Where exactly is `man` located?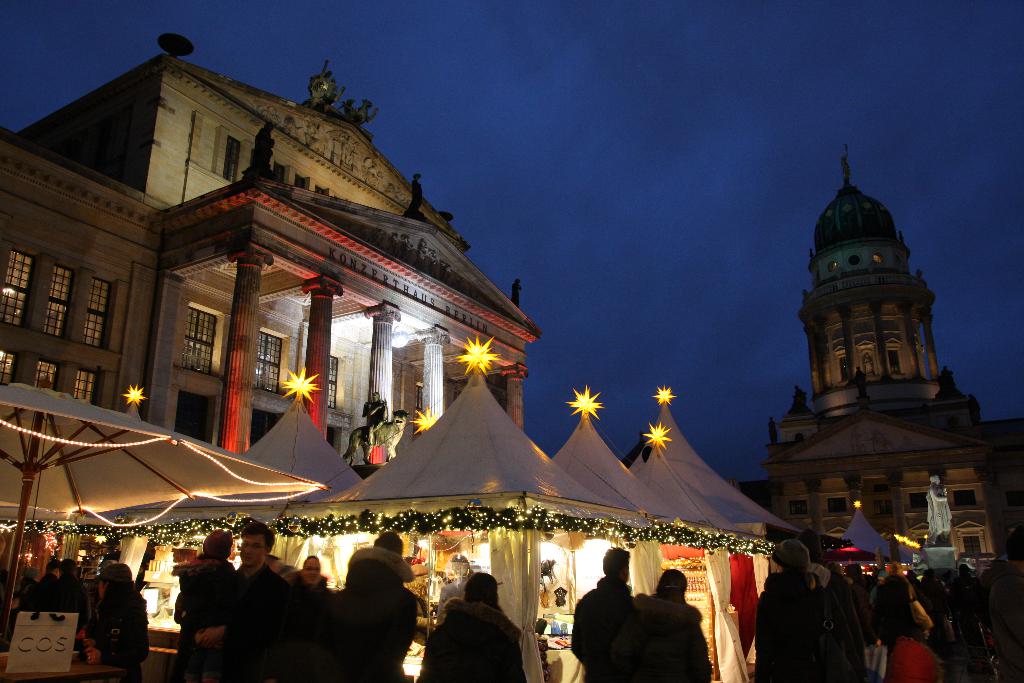
Its bounding box is 191:520:285:682.
